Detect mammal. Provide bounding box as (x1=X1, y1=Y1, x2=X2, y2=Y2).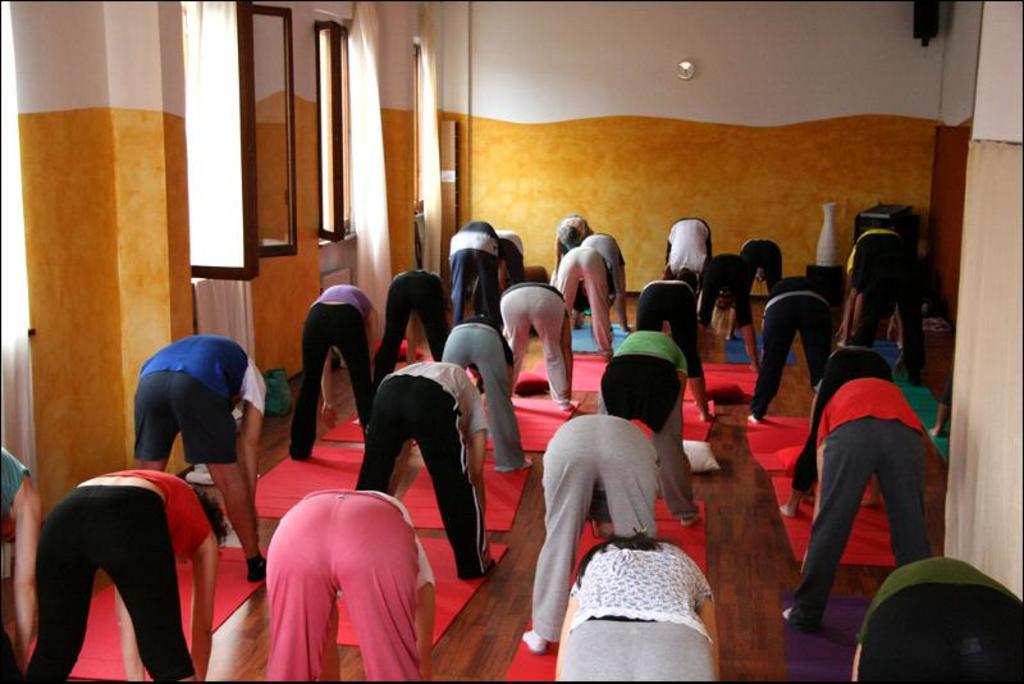
(x1=497, y1=282, x2=579, y2=410).
